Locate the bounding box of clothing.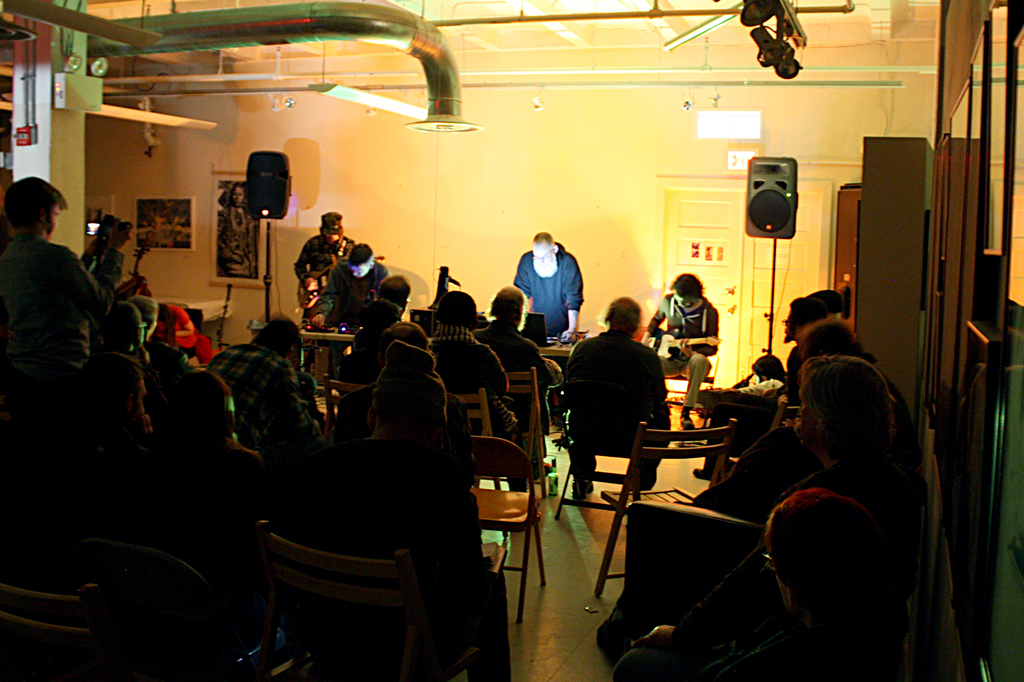
Bounding box: Rect(515, 228, 588, 334).
